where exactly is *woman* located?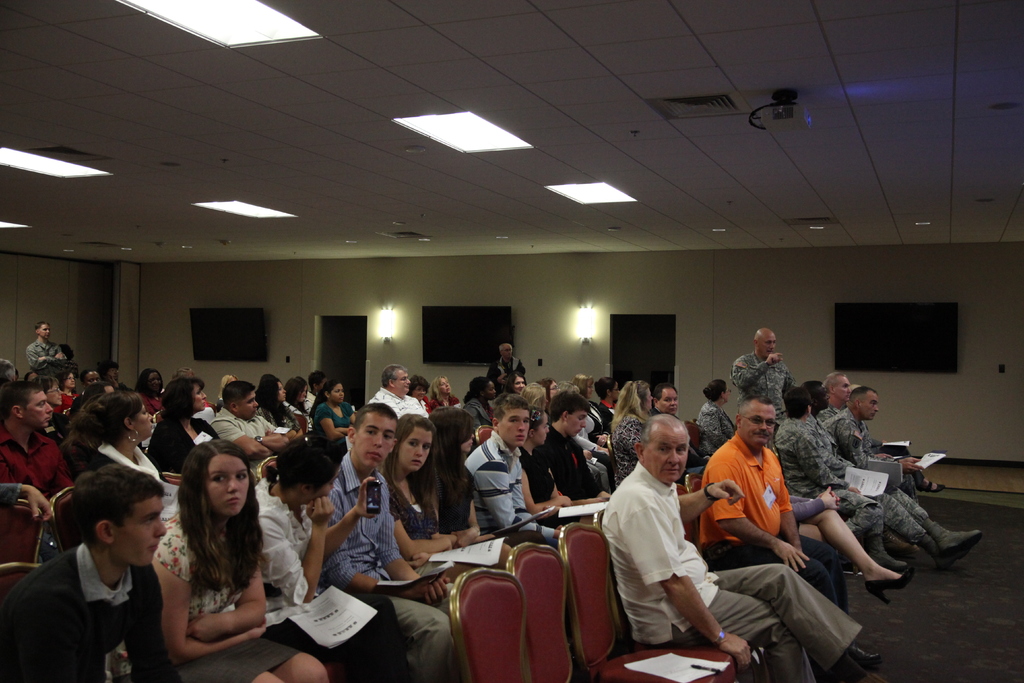
Its bounding box is detection(54, 368, 81, 404).
